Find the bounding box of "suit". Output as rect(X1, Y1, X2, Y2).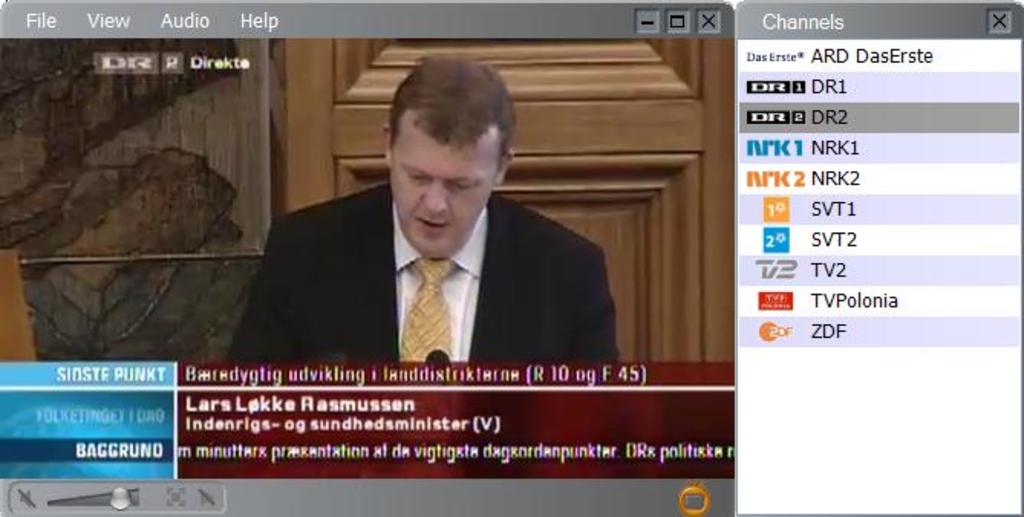
rect(248, 154, 618, 384).
